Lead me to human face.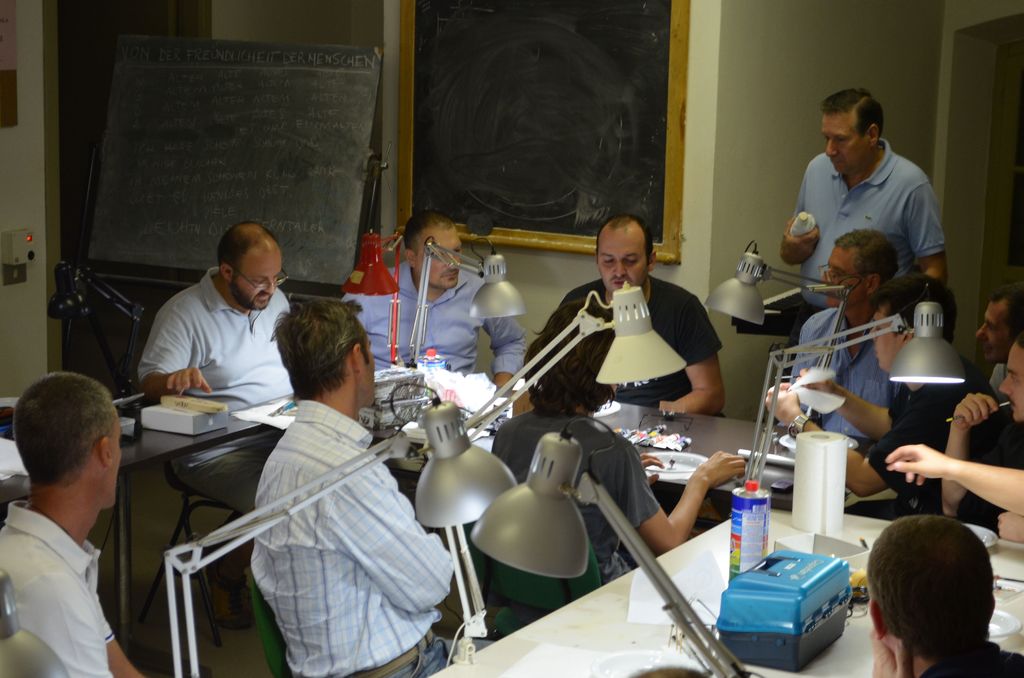
Lead to rect(821, 115, 871, 174).
